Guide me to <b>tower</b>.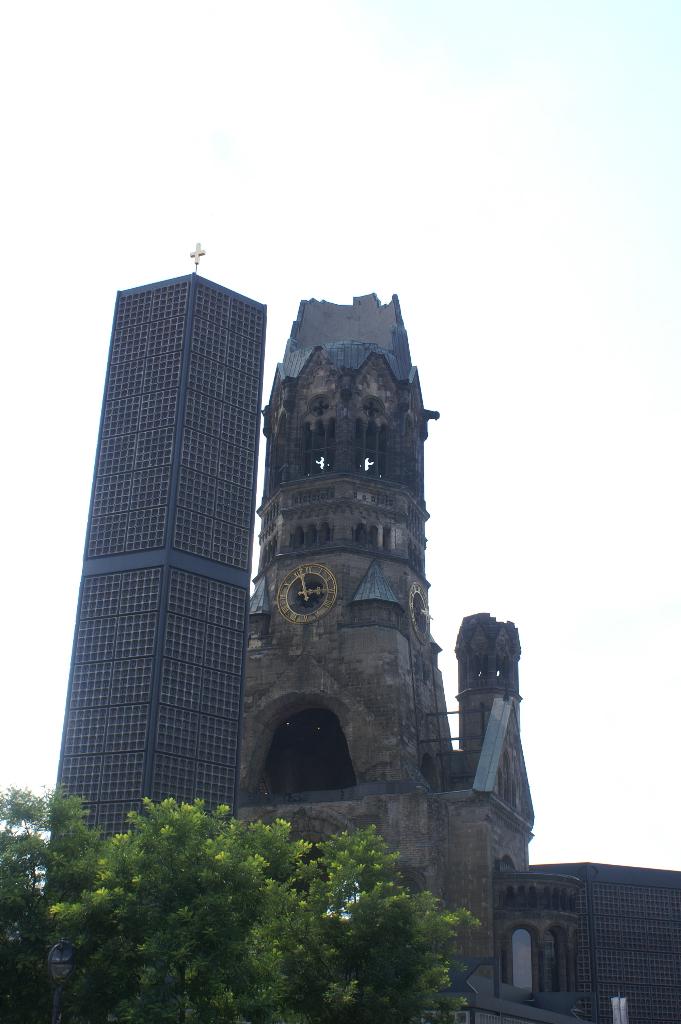
Guidance: select_region(40, 236, 252, 840).
